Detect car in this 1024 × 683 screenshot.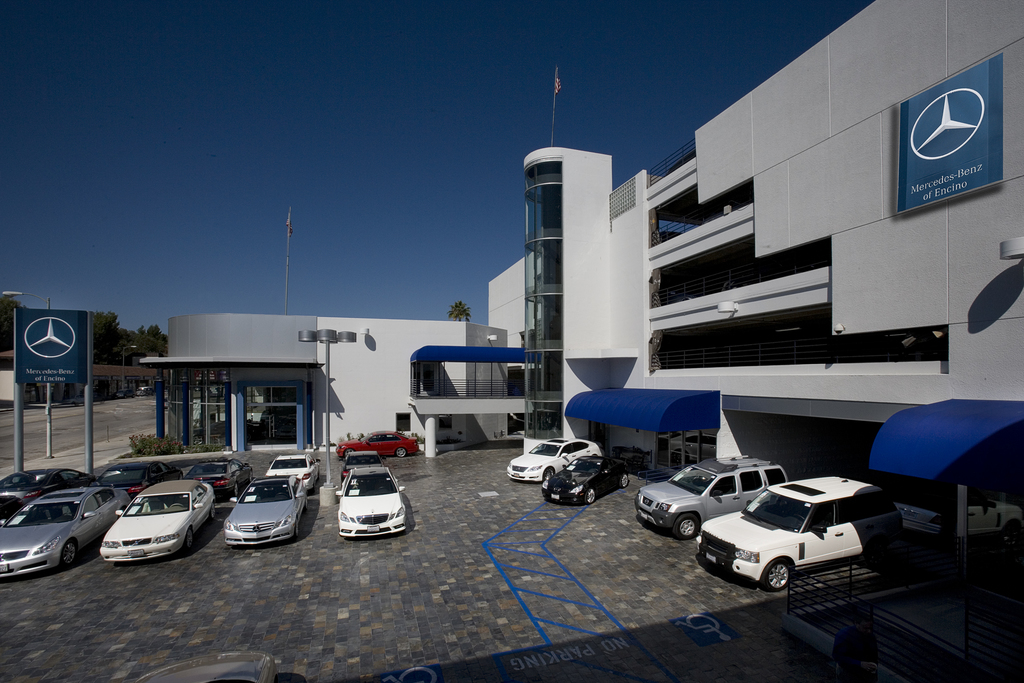
Detection: 332:464:410:543.
